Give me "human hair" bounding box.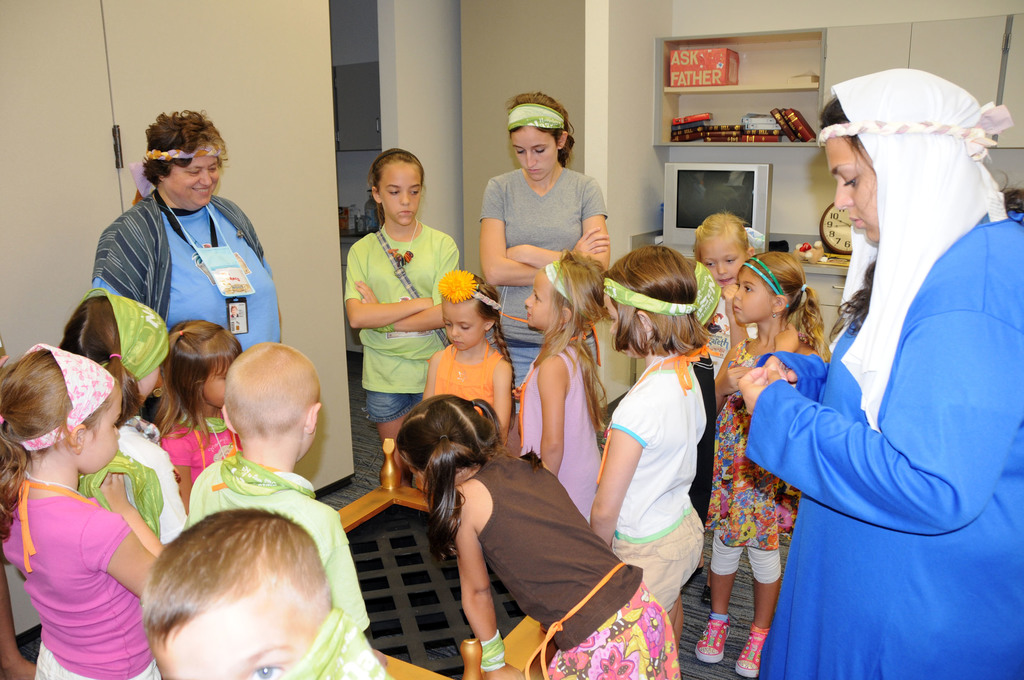
(left=147, top=318, right=241, bottom=447).
